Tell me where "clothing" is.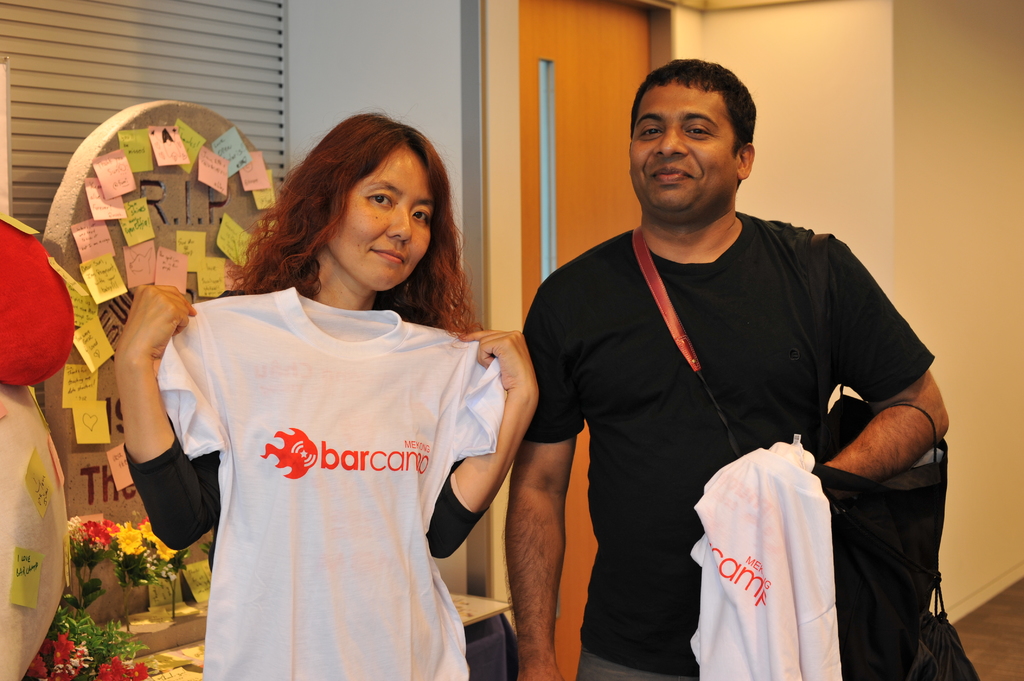
"clothing" is at [689,440,842,680].
